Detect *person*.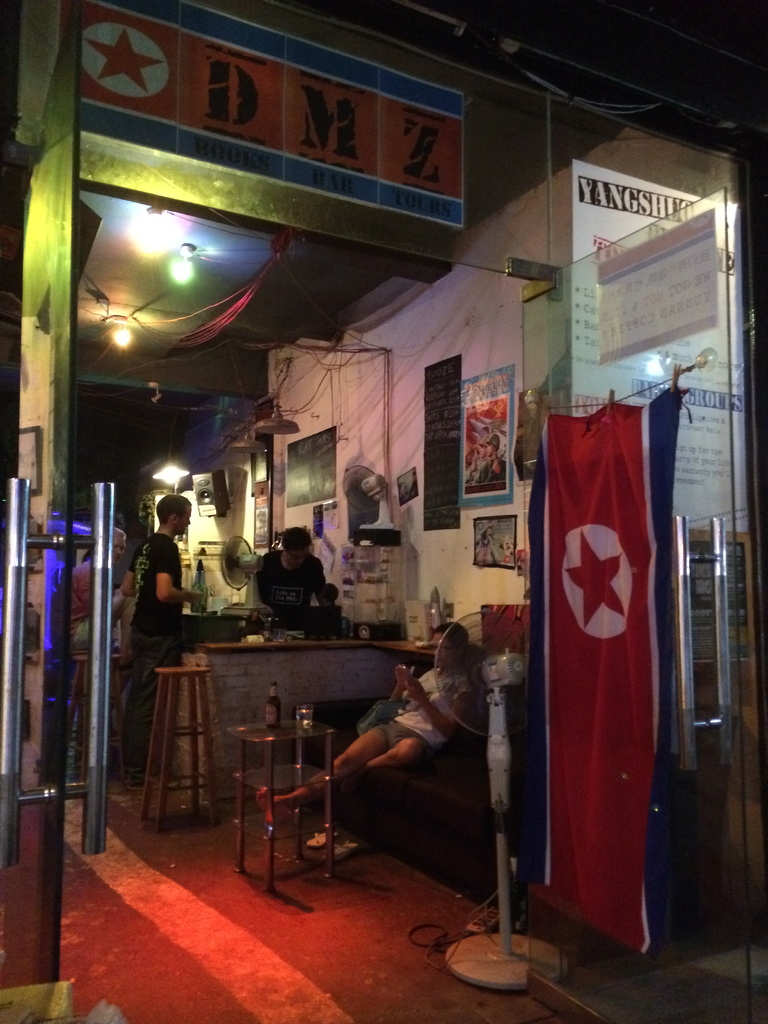
Detected at (left=70, top=543, right=121, bottom=652).
